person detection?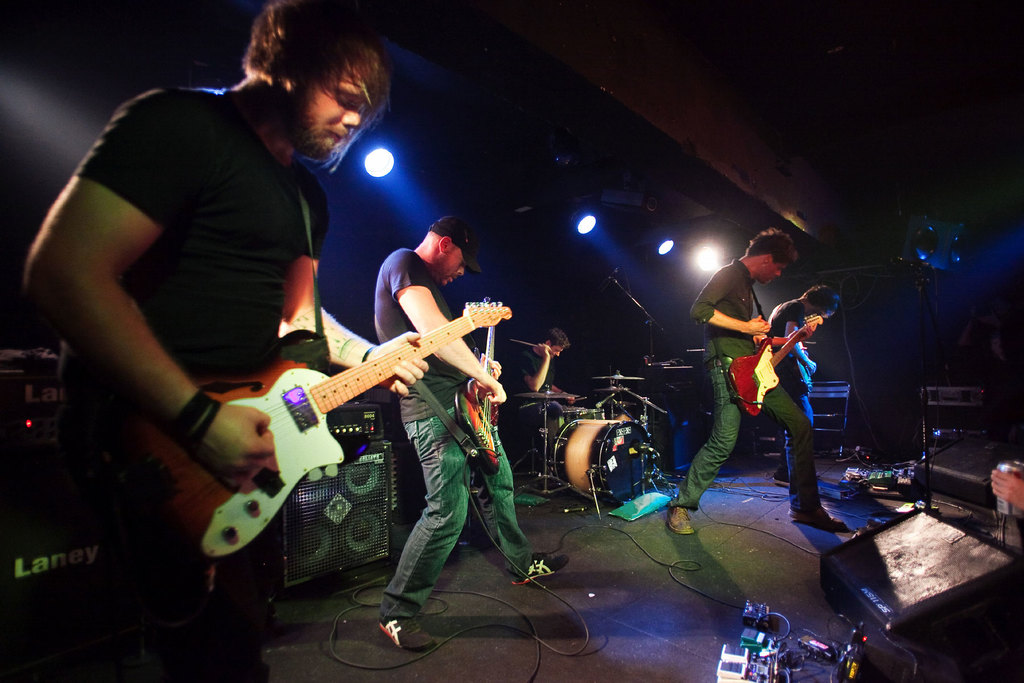
{"x1": 20, "y1": 3, "x2": 433, "y2": 682}
